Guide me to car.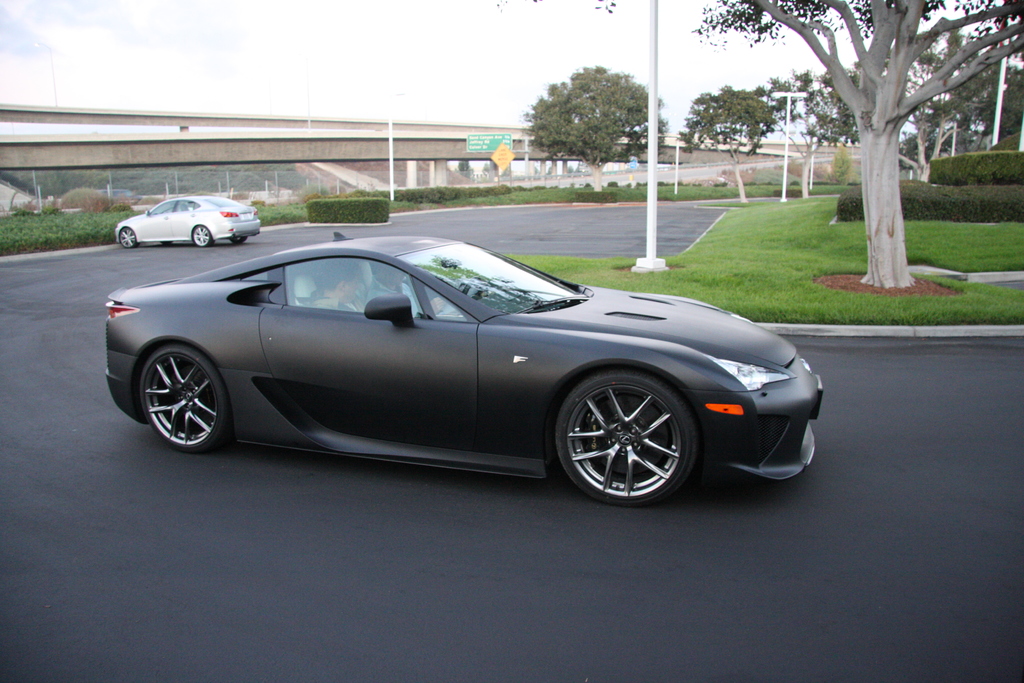
Guidance: locate(77, 225, 826, 507).
